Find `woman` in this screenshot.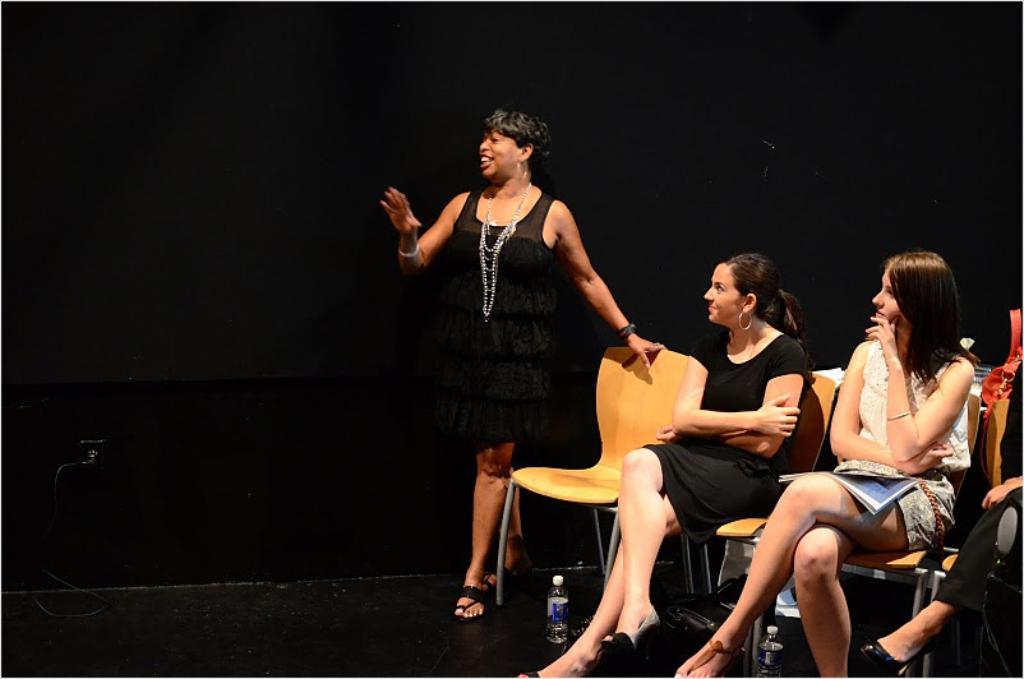
The bounding box for `woman` is 664:249:982:678.
